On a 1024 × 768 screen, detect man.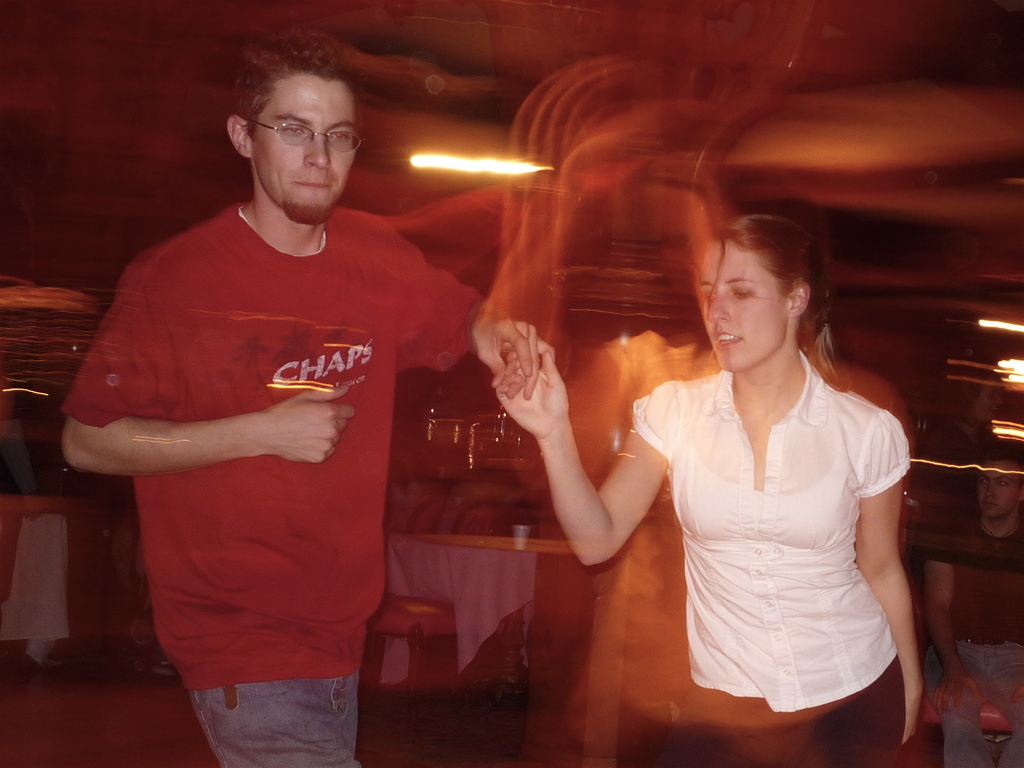
<box>921,444,1023,767</box>.
